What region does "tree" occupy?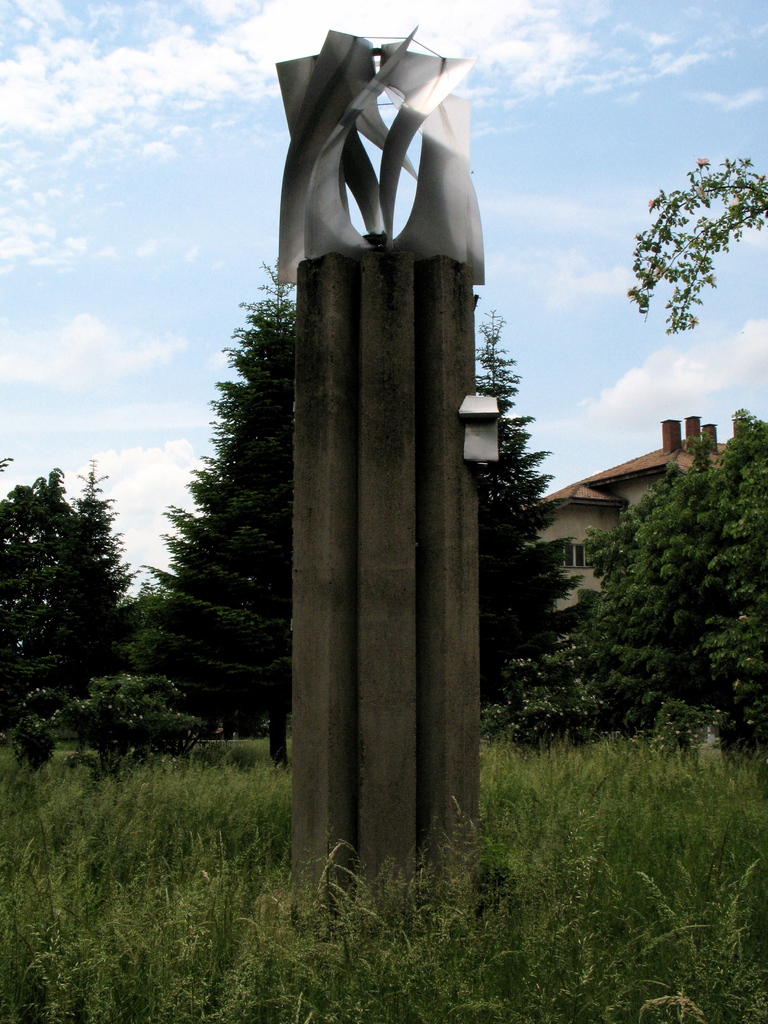
left=142, top=265, right=294, bottom=764.
